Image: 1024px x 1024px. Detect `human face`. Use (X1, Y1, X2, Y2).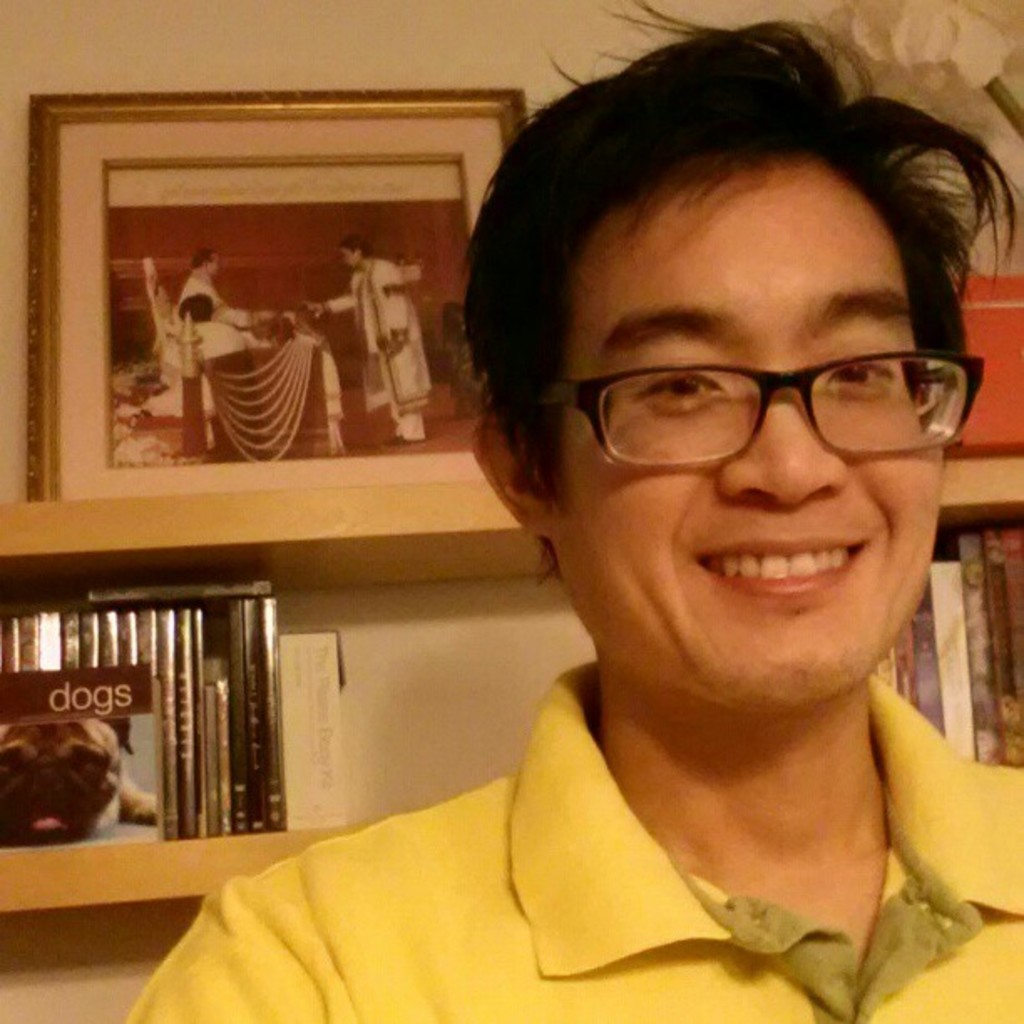
(564, 157, 944, 703).
